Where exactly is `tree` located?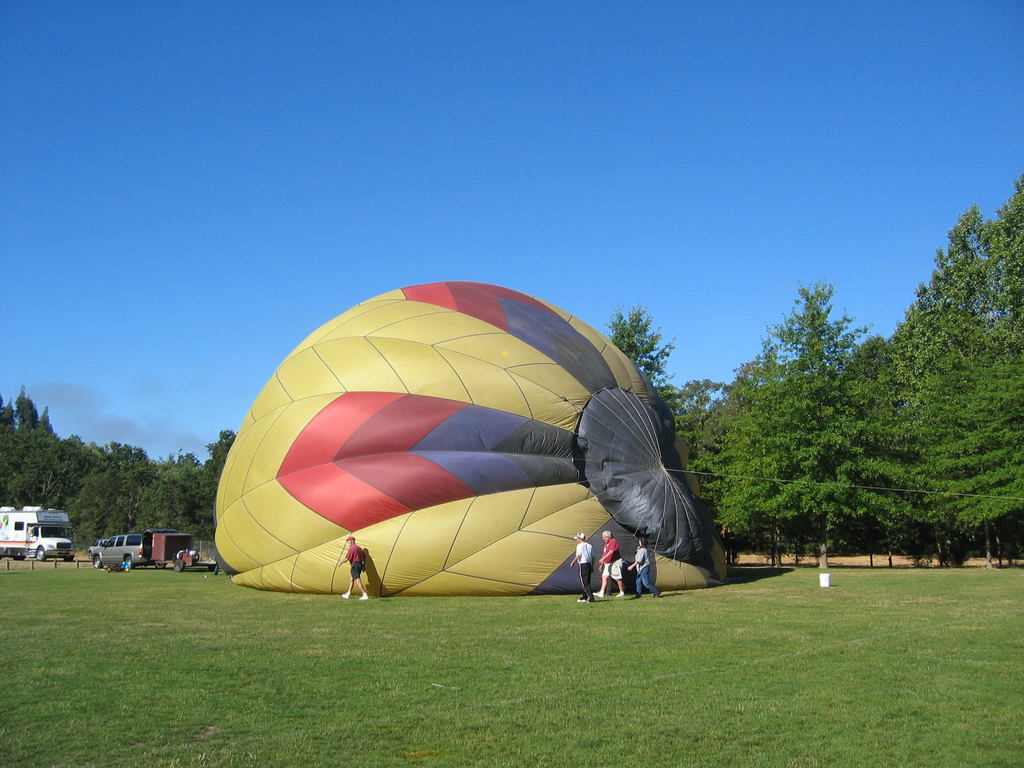
Its bounding box is x1=593, y1=283, x2=725, y2=593.
